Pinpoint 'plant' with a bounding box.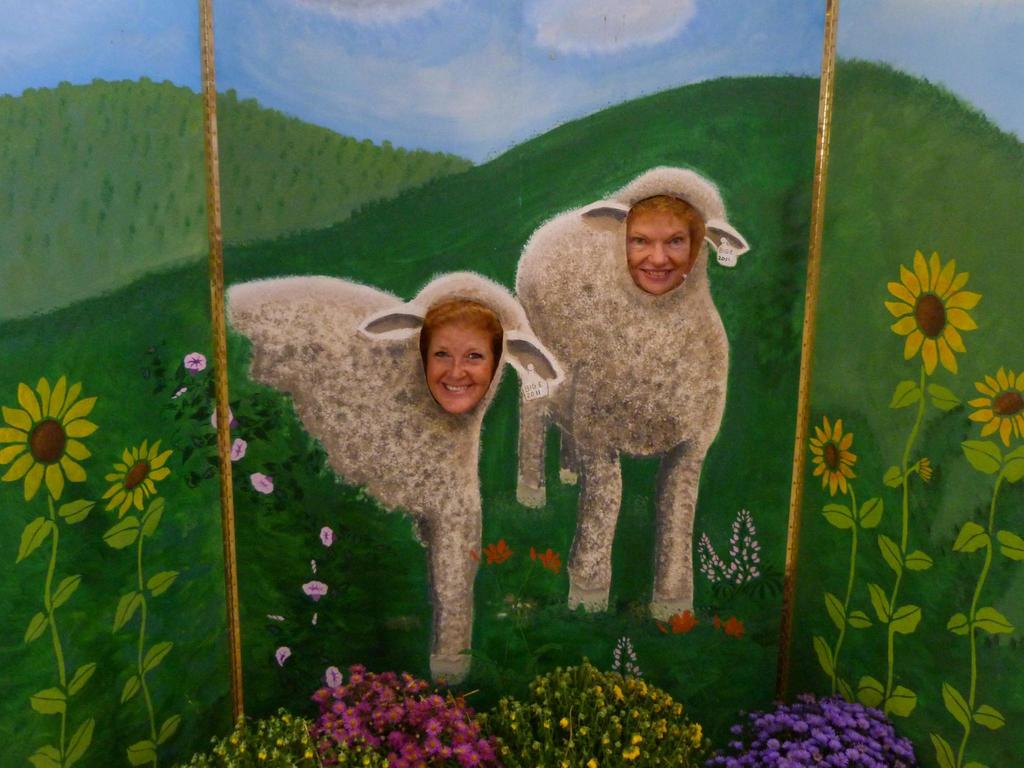
(686,532,724,593).
